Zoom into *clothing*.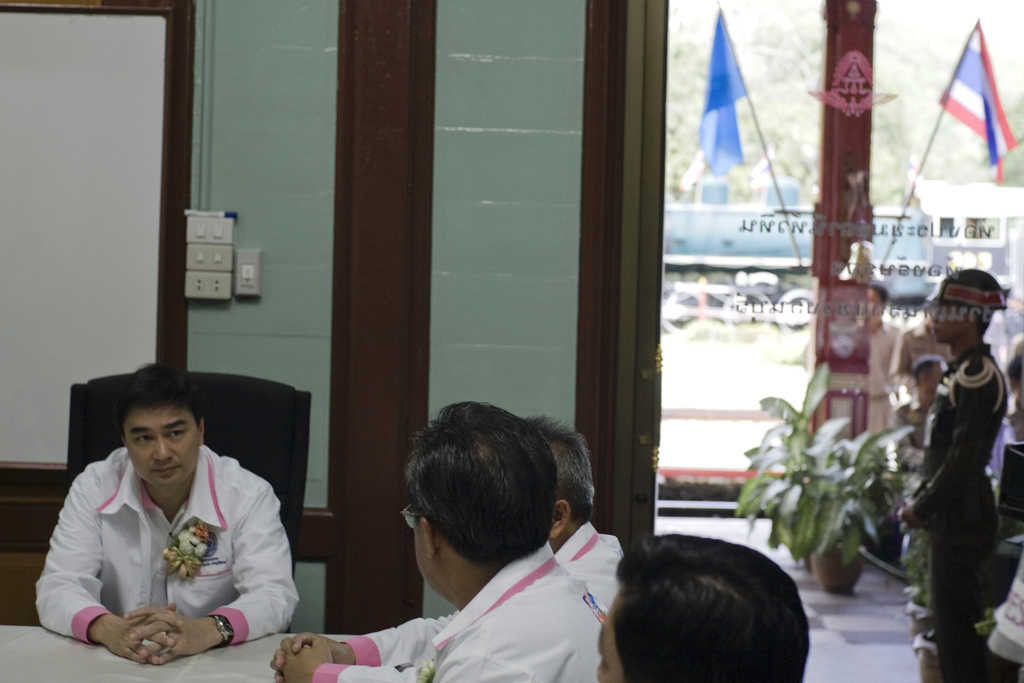
Zoom target: [left=309, top=544, right=614, bottom=682].
